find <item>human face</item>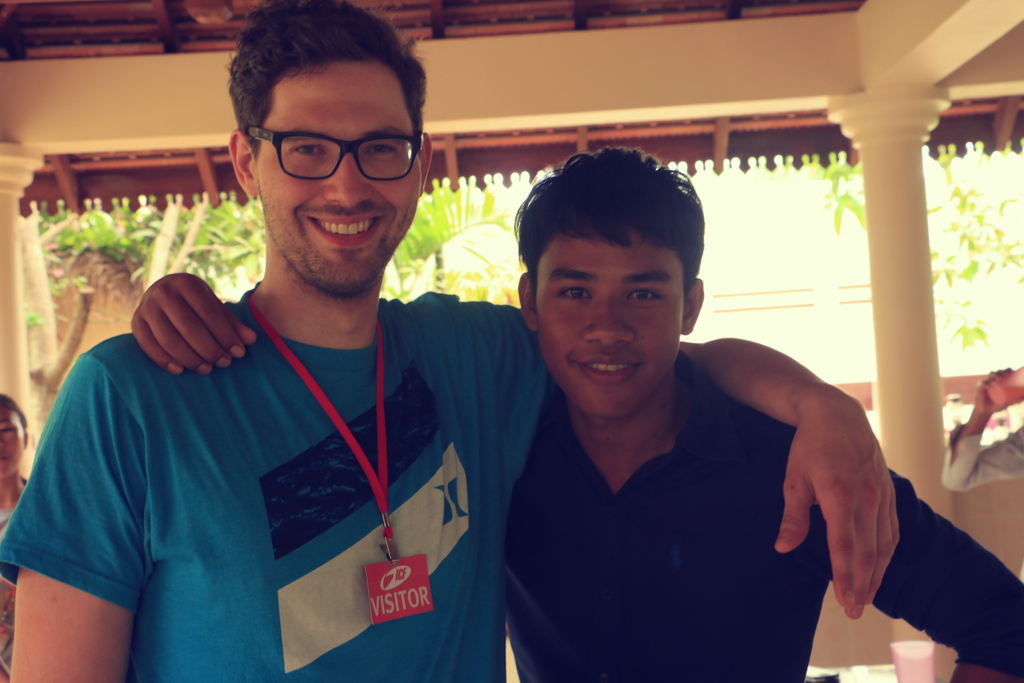
[left=538, top=244, right=685, bottom=420]
